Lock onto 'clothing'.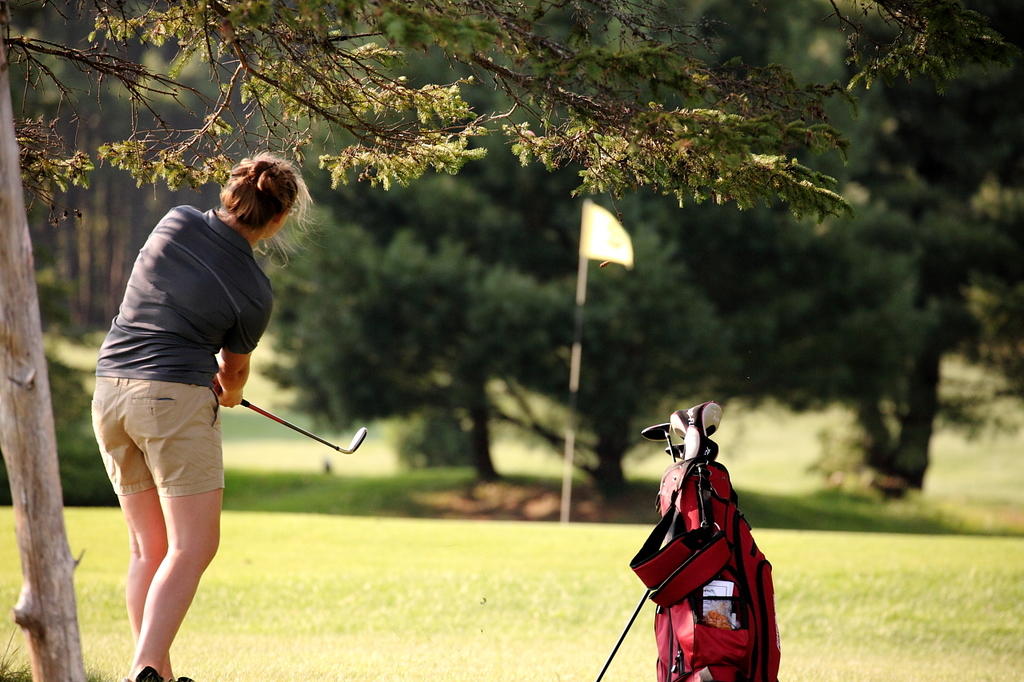
Locked: <box>70,193,260,516</box>.
